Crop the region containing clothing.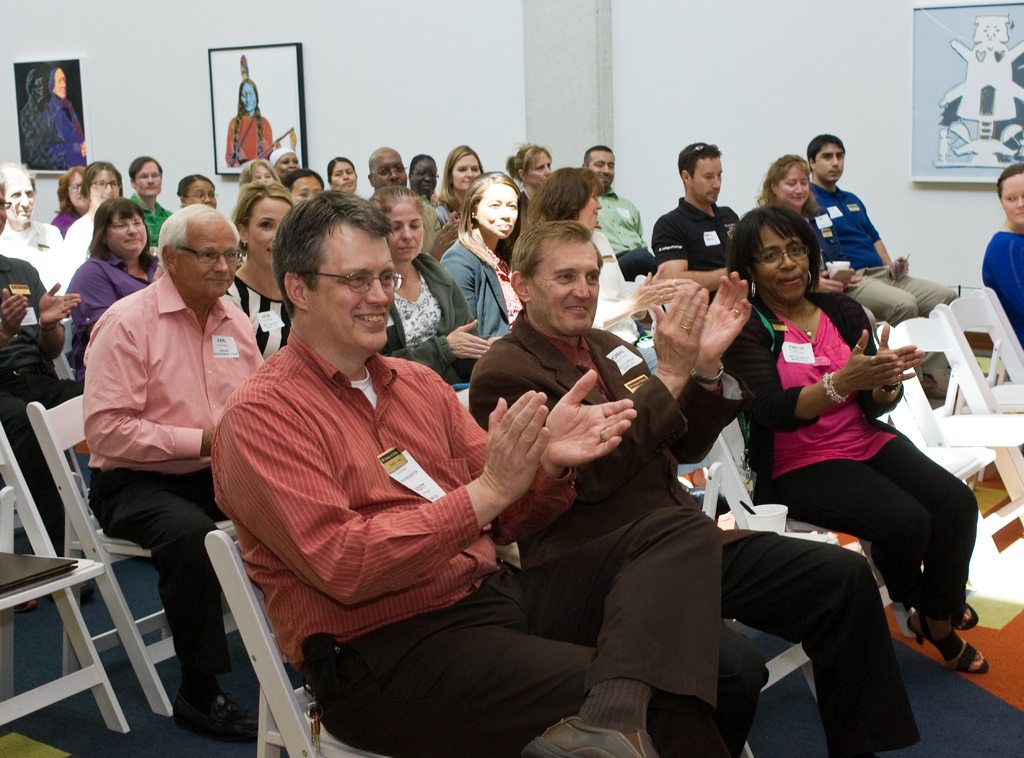
Crop region: bbox(60, 197, 260, 672).
